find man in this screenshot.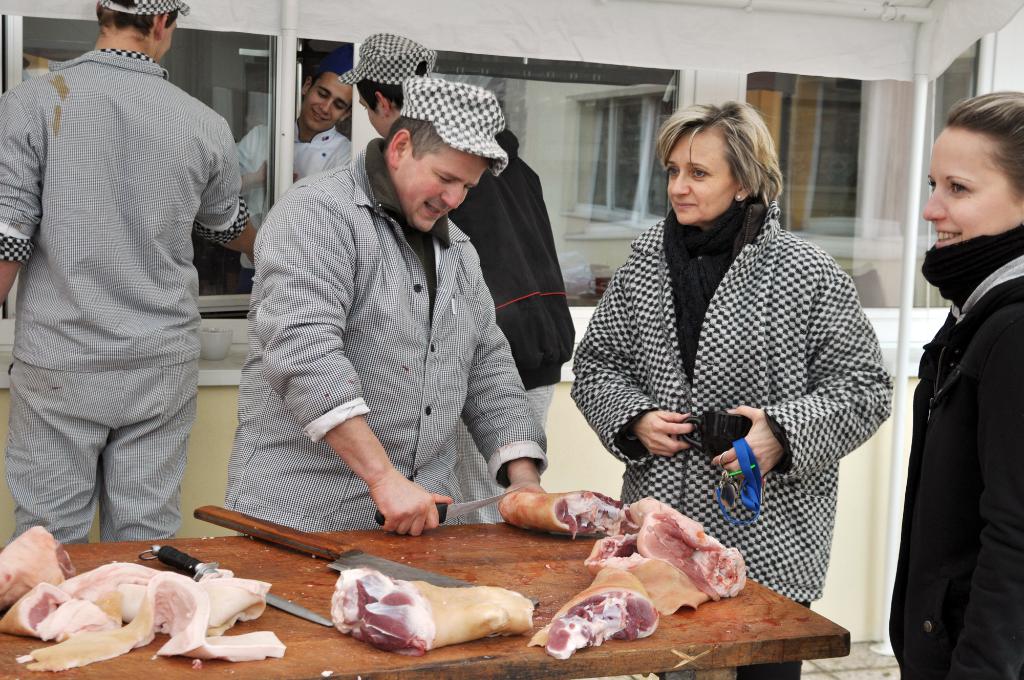
The bounding box for man is 0, 0, 259, 544.
